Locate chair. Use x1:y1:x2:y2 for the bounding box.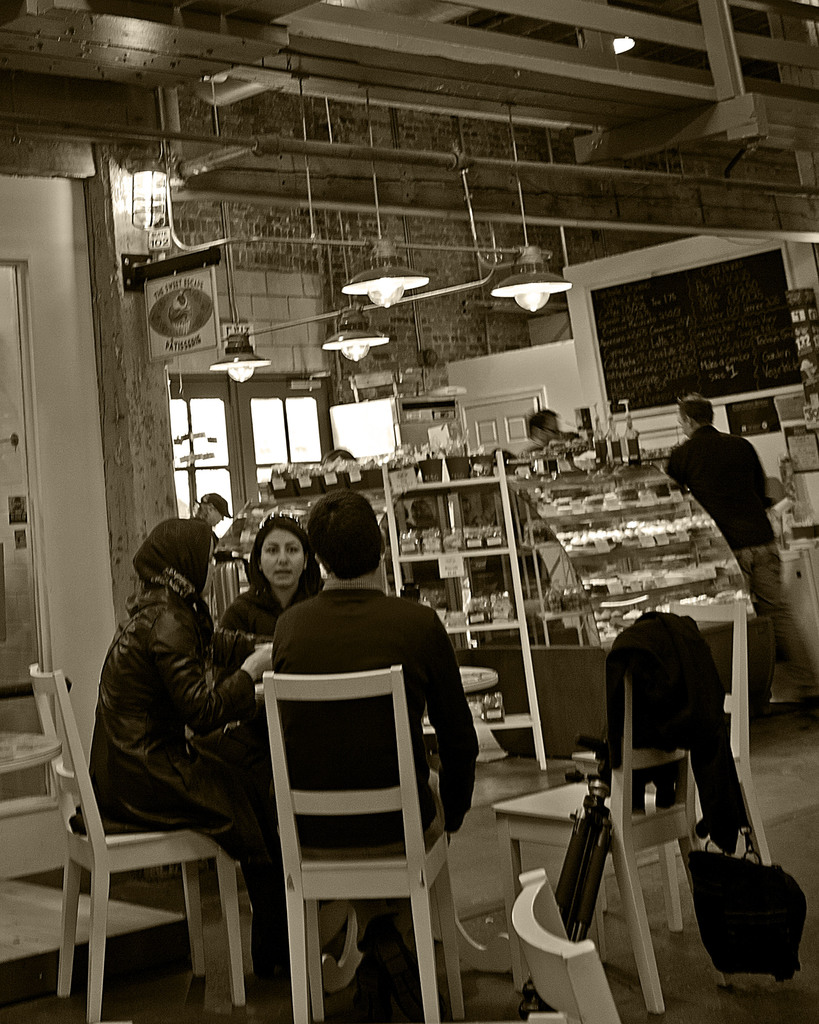
488:648:733:1017.
